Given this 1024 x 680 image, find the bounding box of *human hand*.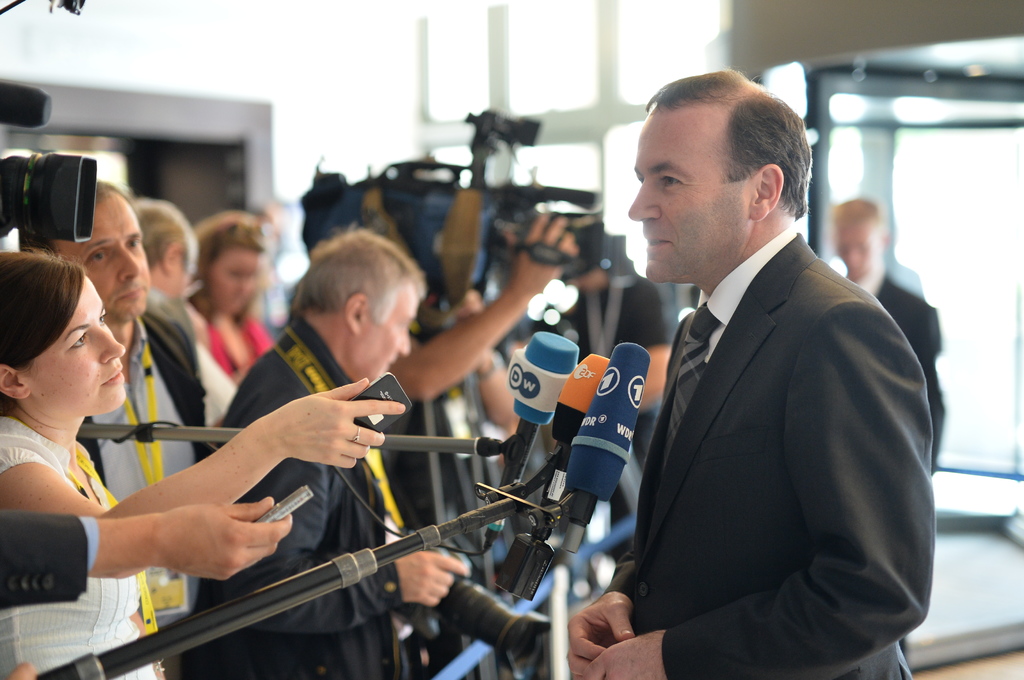
(left=6, top=660, right=38, bottom=679).
